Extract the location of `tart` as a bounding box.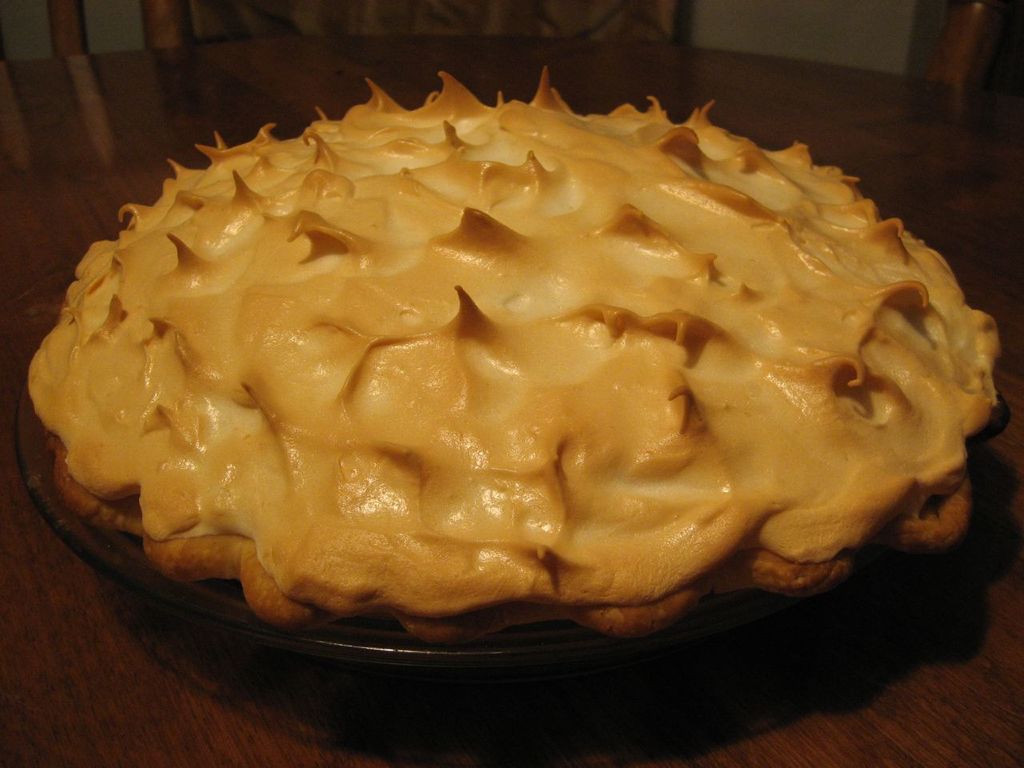
26, 75, 1023, 698.
